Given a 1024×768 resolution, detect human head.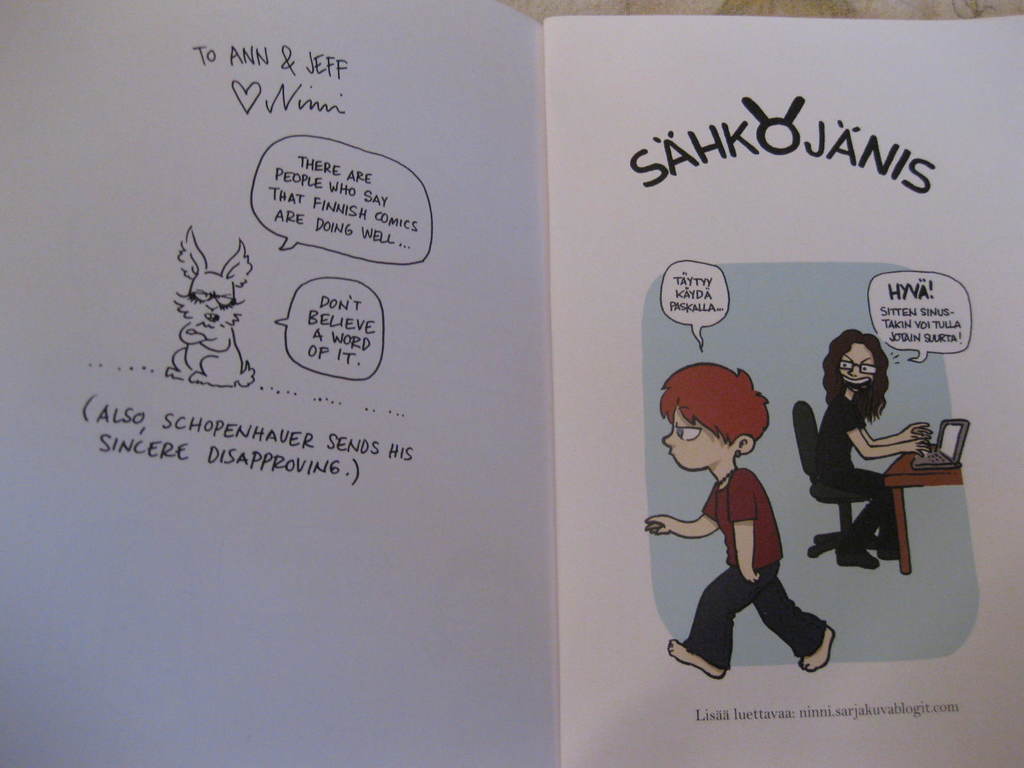
Rect(680, 364, 787, 481).
